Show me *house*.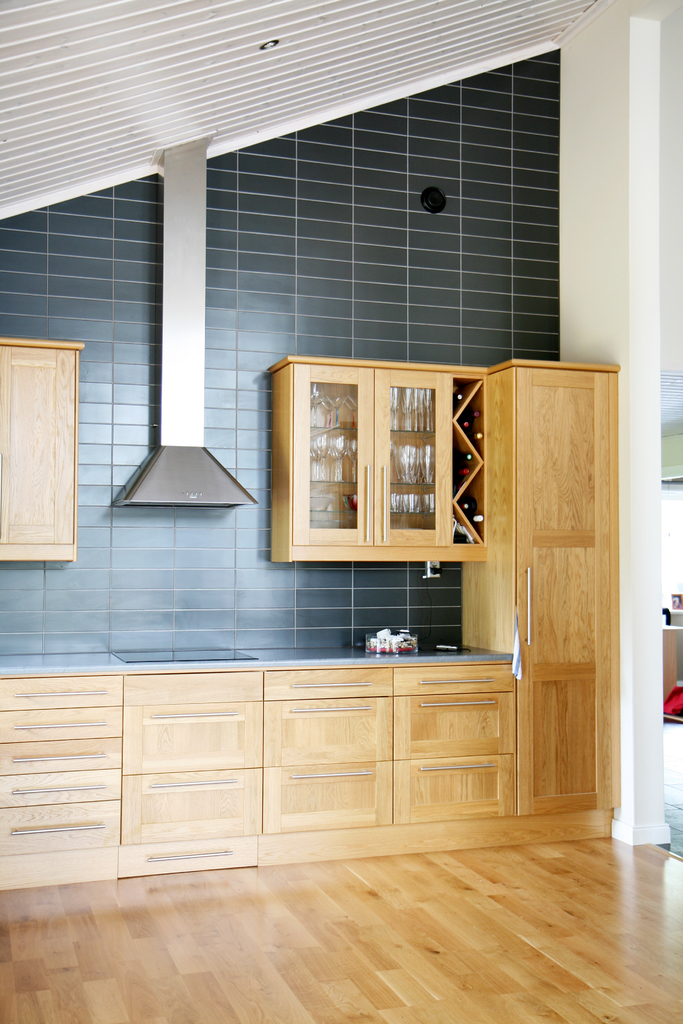
*house* is here: (0, 6, 682, 1021).
